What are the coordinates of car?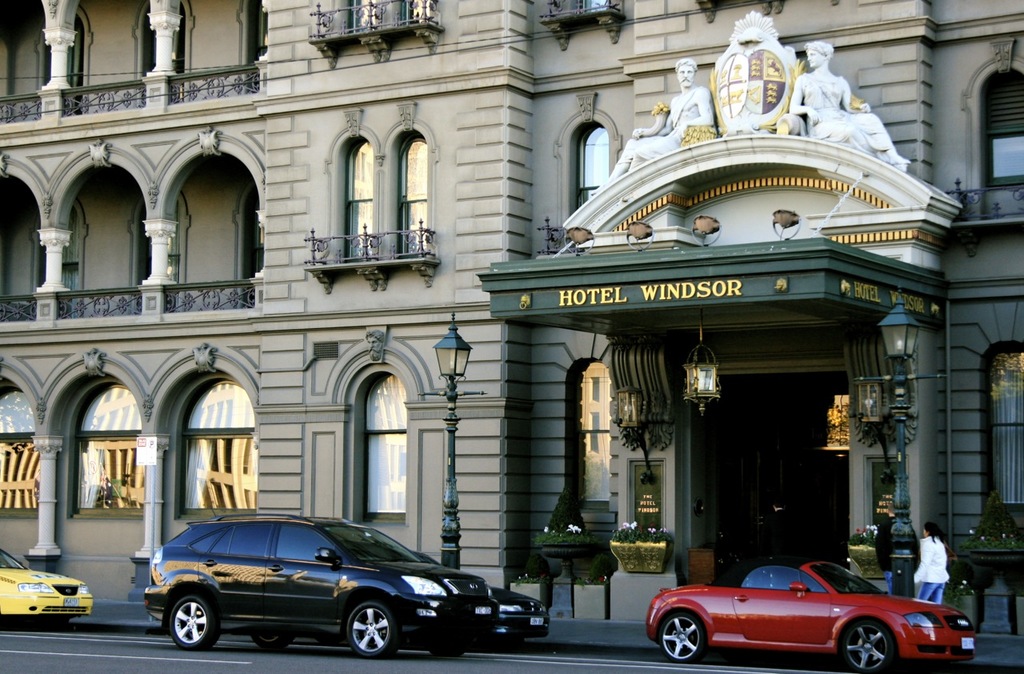
<region>488, 585, 551, 643</region>.
